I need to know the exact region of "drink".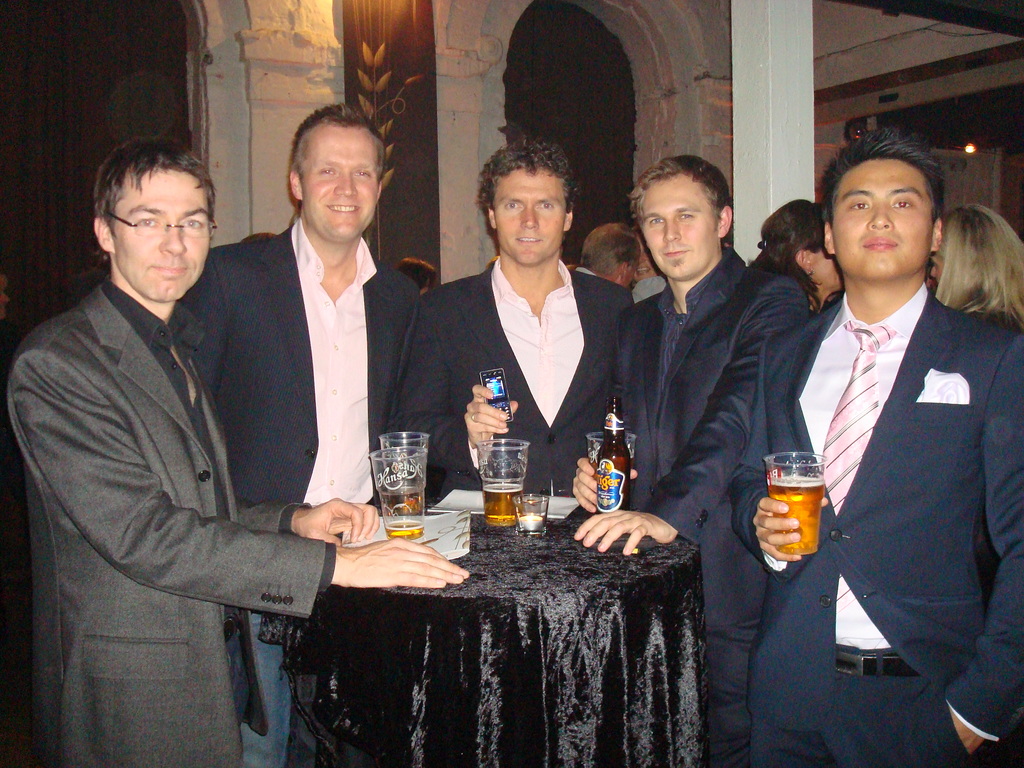
Region: bbox=(592, 455, 636, 513).
